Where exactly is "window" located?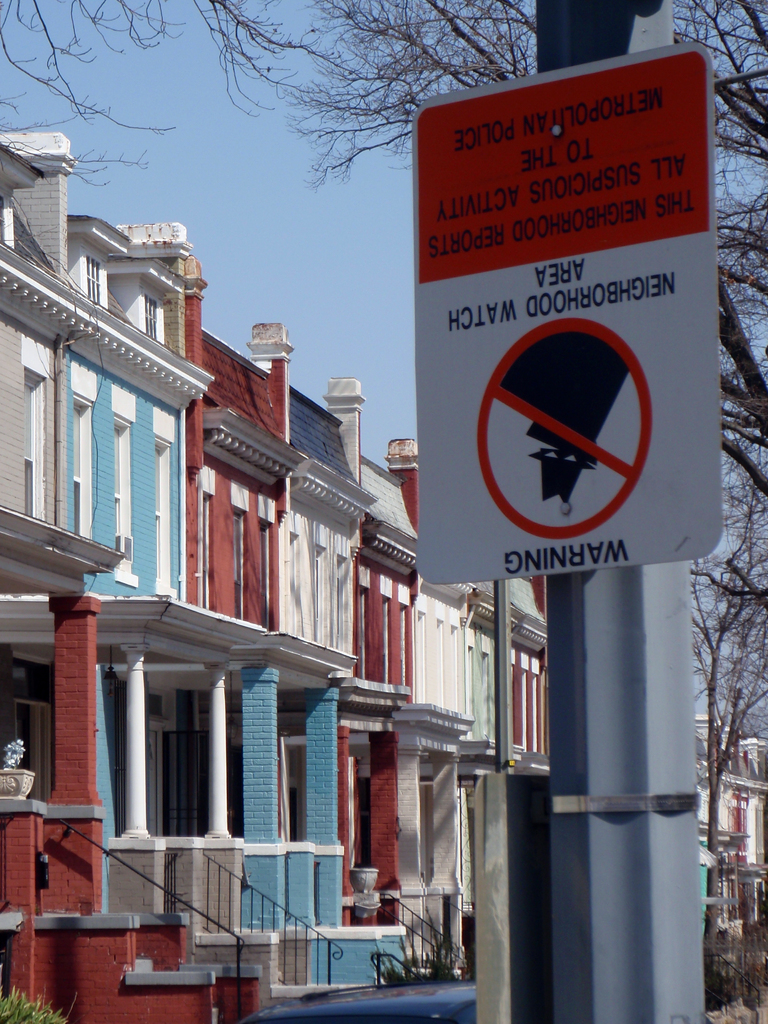
Its bounding box is BBox(147, 435, 179, 595).
